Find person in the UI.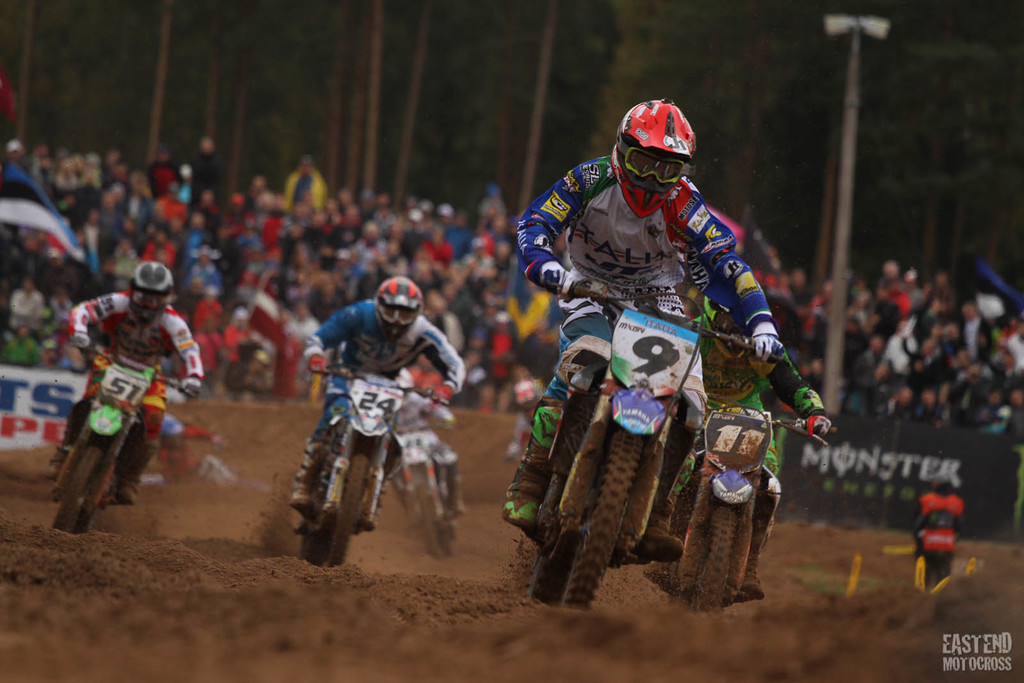
UI element at Rect(913, 472, 967, 562).
